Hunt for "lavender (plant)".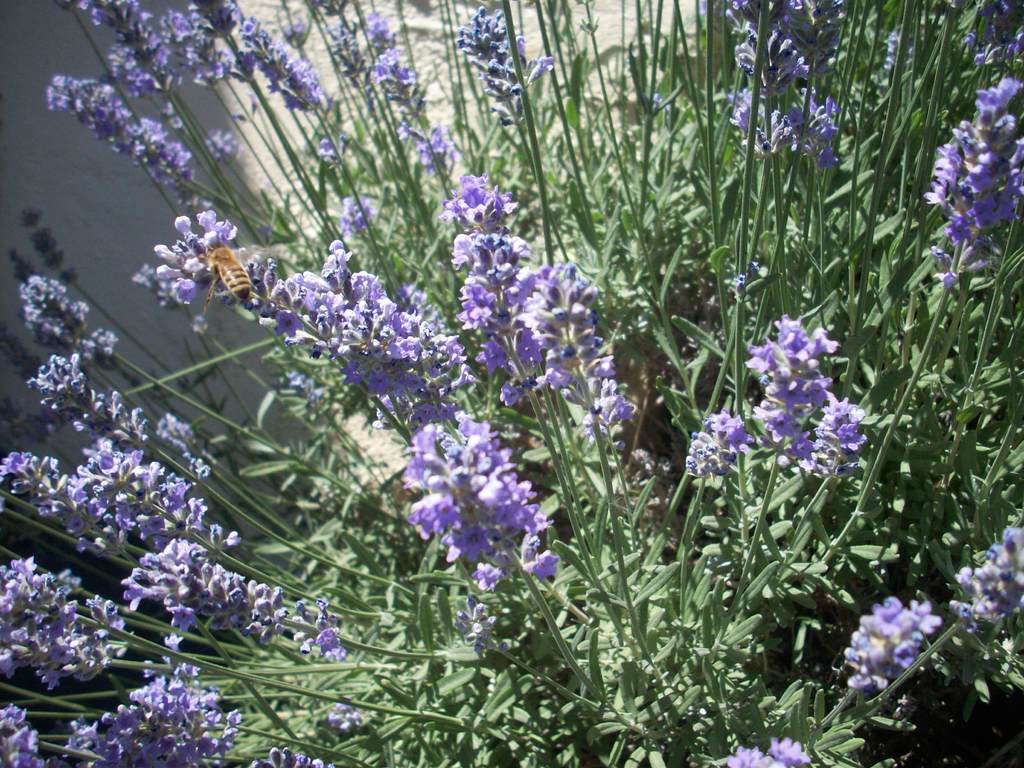
Hunted down at <region>443, 179, 620, 628</region>.
